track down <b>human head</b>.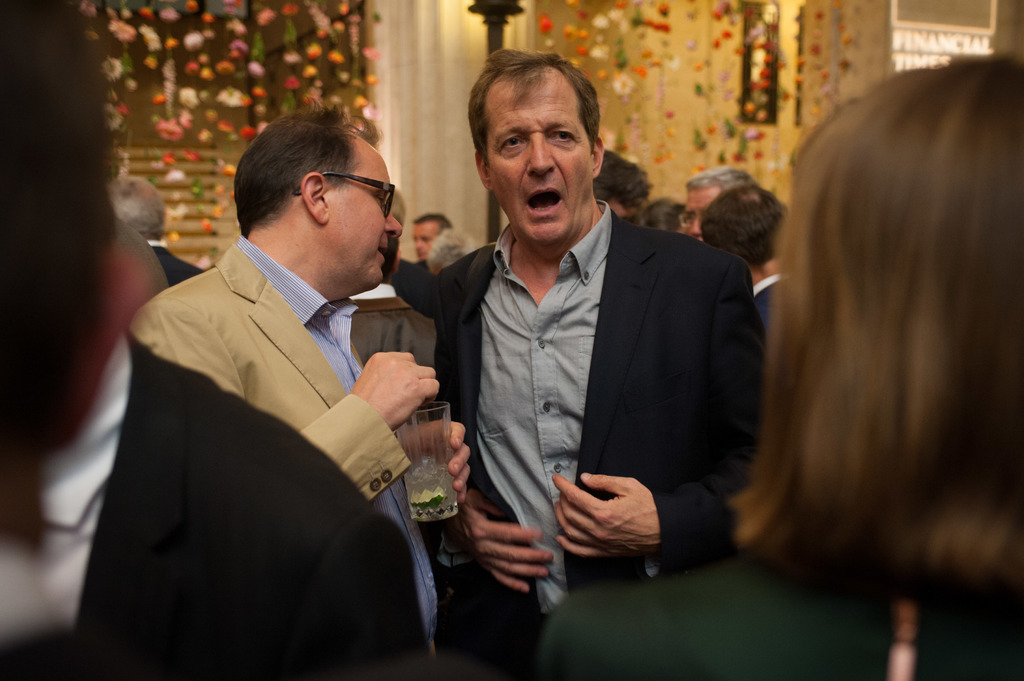
Tracked to {"x1": 591, "y1": 150, "x2": 657, "y2": 220}.
